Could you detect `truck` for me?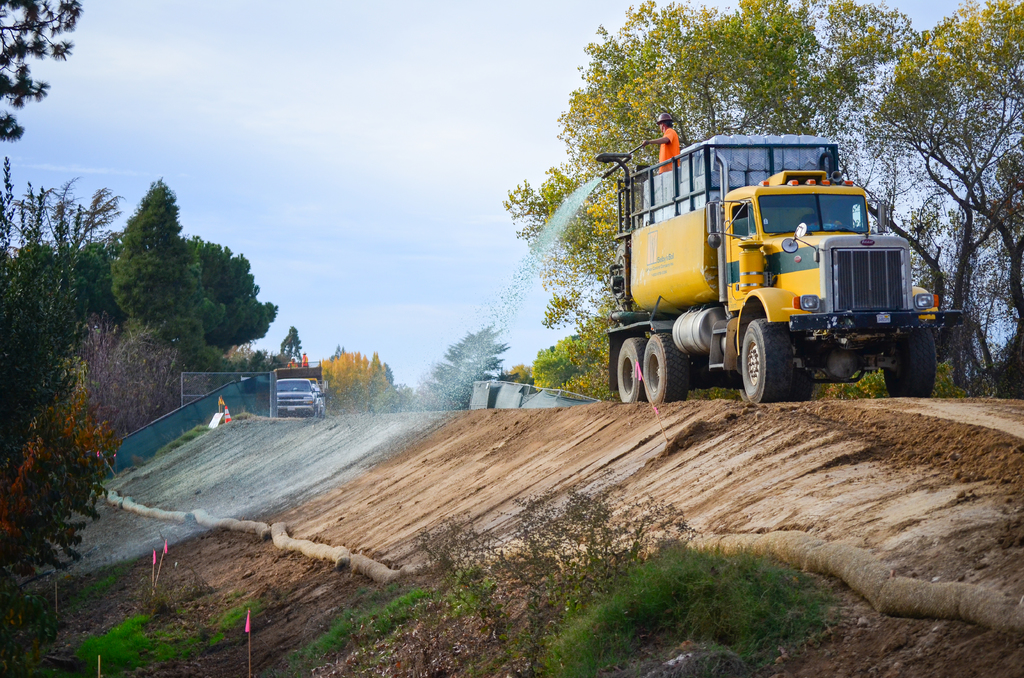
Detection result: [608,140,936,415].
